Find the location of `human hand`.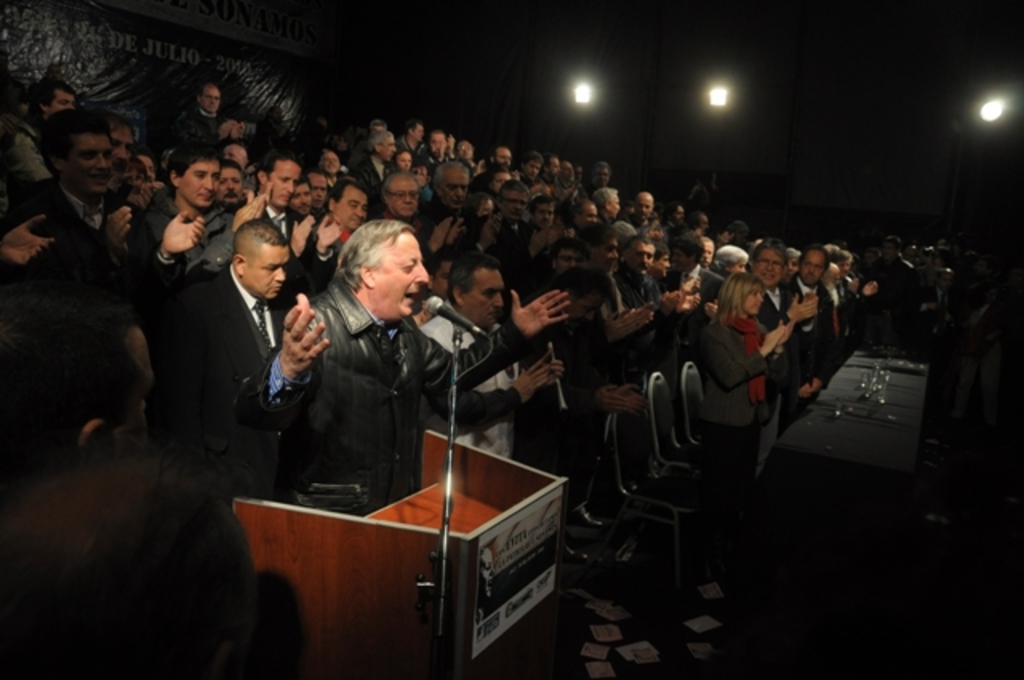
Location: region(104, 203, 134, 261).
